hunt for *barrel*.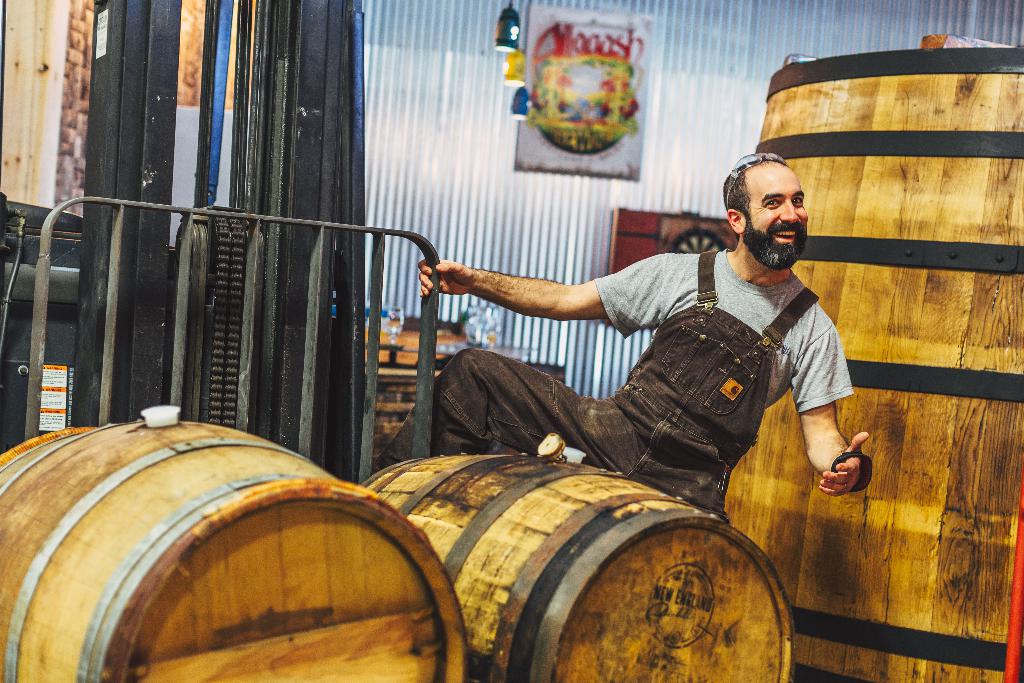
Hunted down at left=367, top=451, right=799, bottom=682.
